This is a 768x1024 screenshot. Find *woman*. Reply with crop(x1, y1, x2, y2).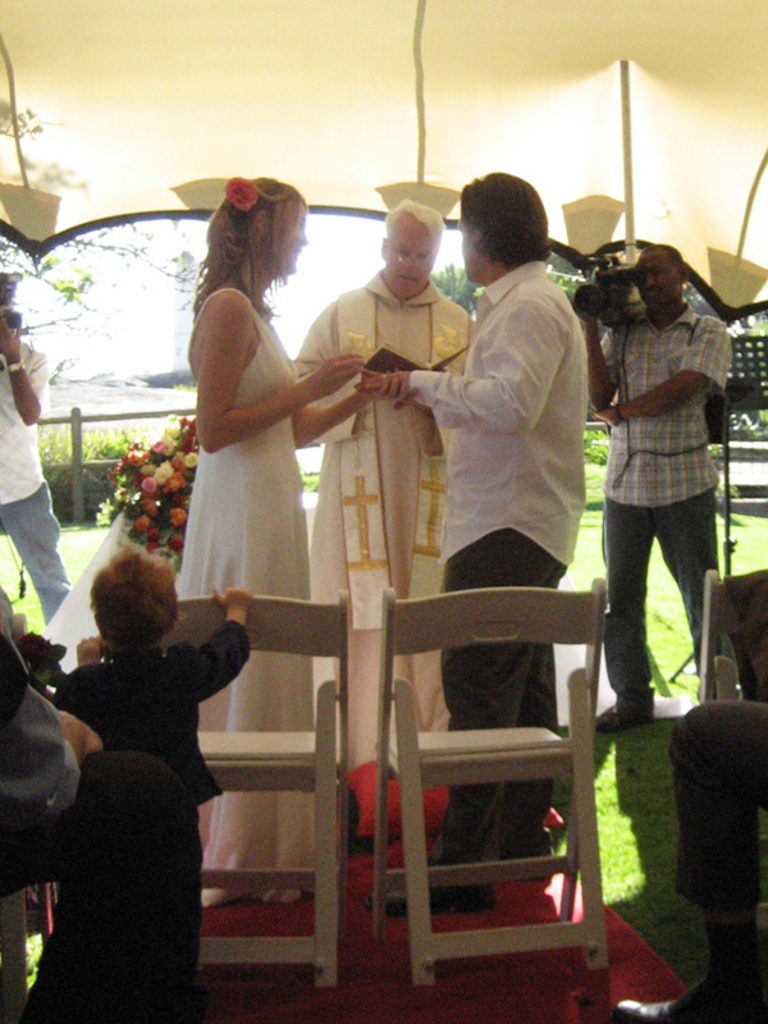
crop(178, 175, 315, 905).
